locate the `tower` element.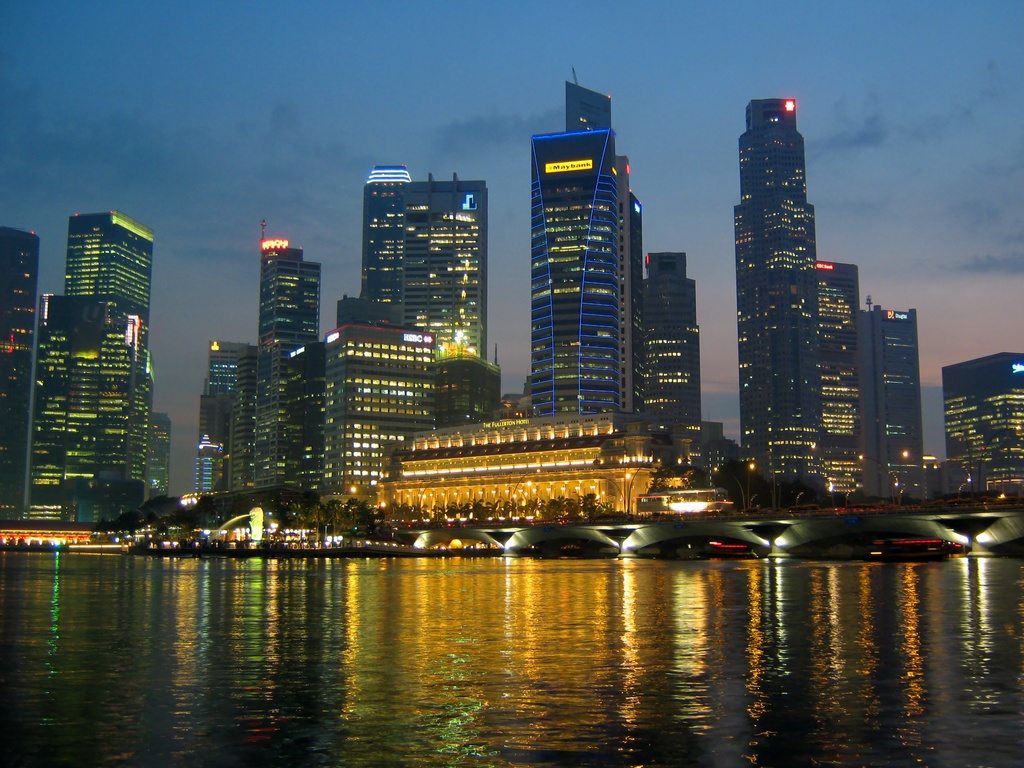
Element bbox: box=[67, 211, 147, 502].
